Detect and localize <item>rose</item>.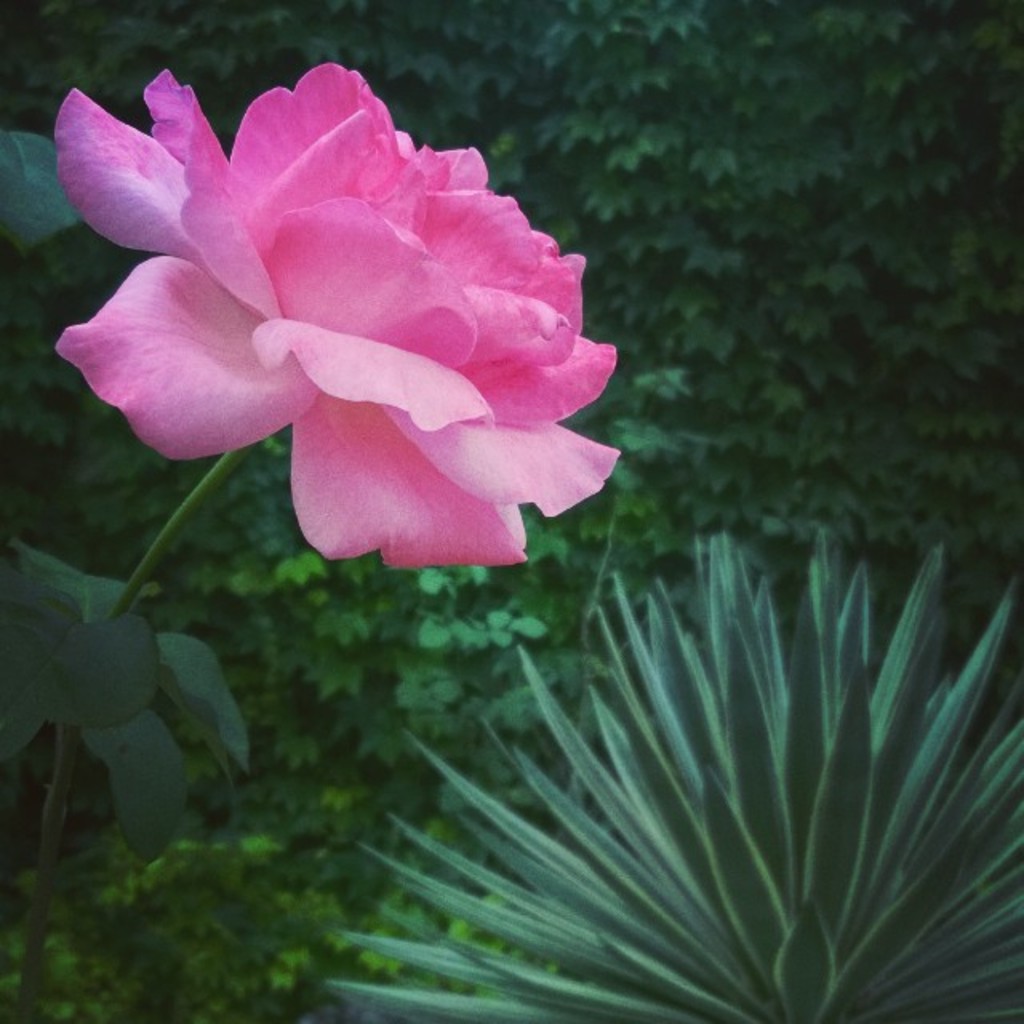
Localized at 51, 61, 630, 576.
